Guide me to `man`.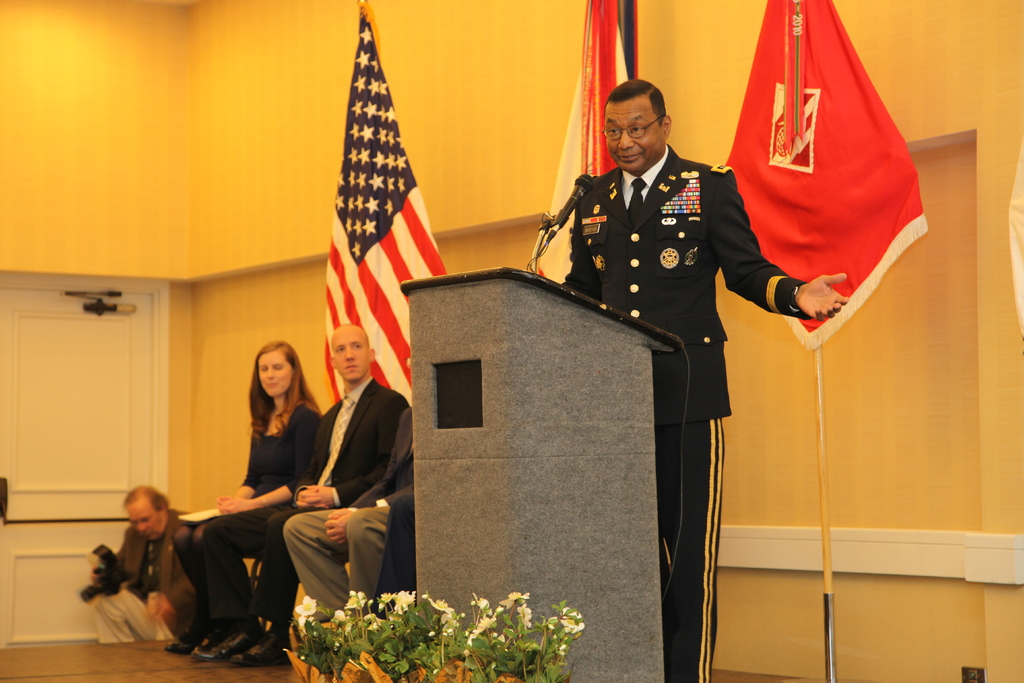
Guidance: l=561, t=79, r=851, b=682.
